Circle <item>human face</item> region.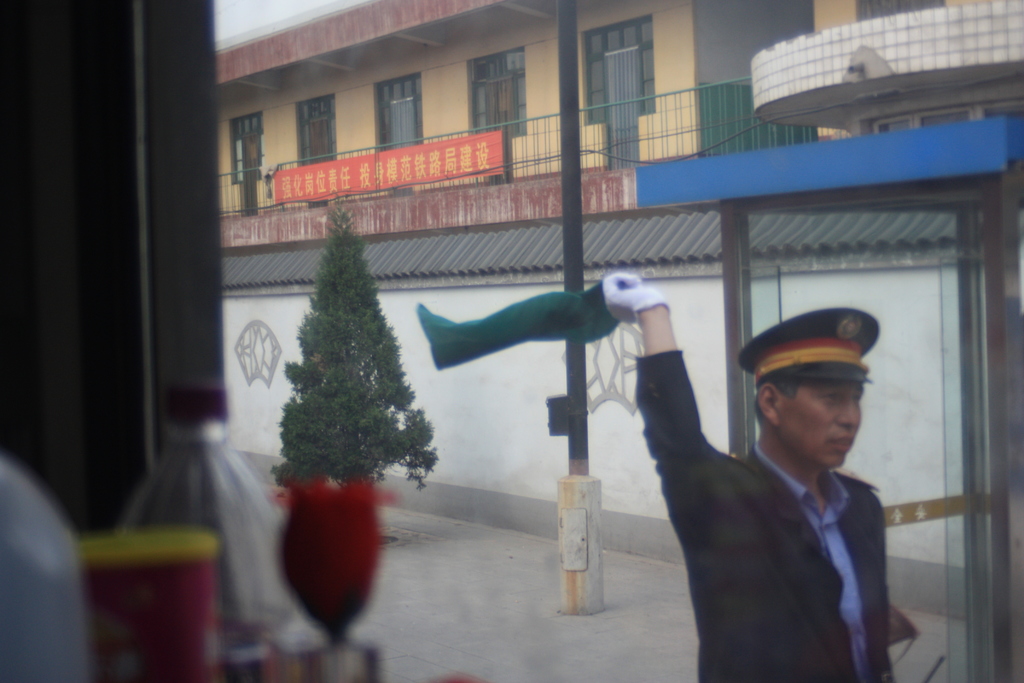
Region: BBox(781, 375, 864, 470).
